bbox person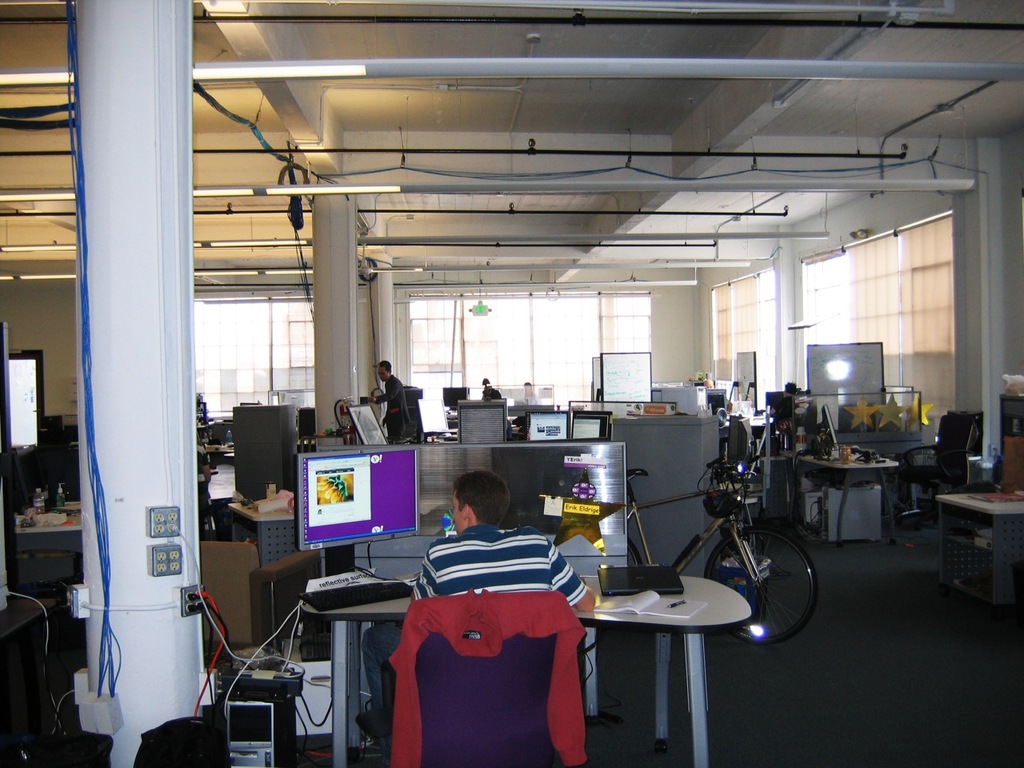
[x1=370, y1=351, x2=416, y2=437]
